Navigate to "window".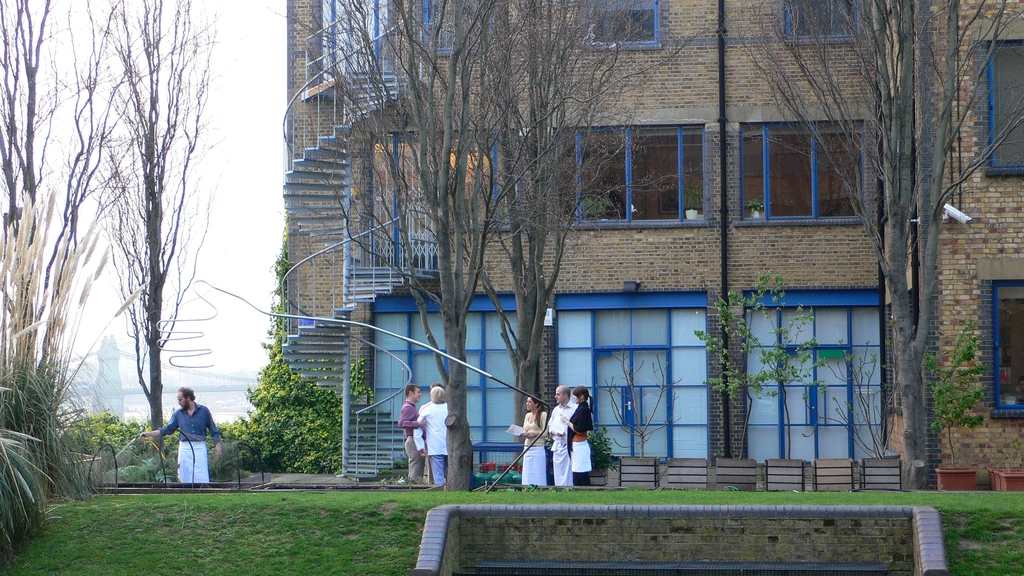
Navigation target: (left=988, top=47, right=1023, bottom=167).
